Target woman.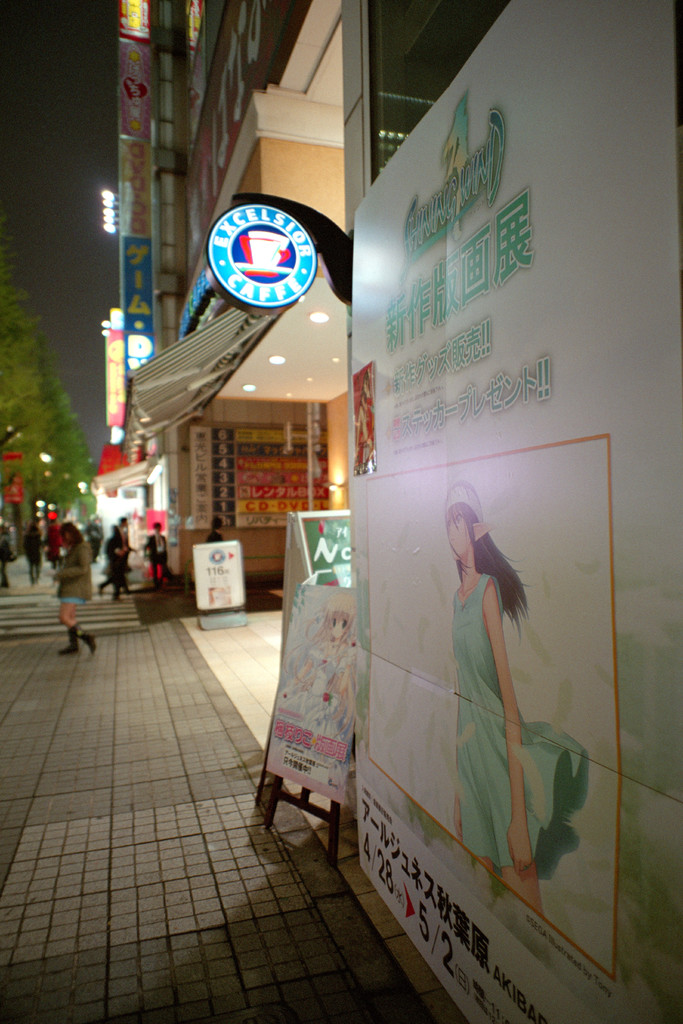
Target region: bbox=(430, 457, 563, 912).
